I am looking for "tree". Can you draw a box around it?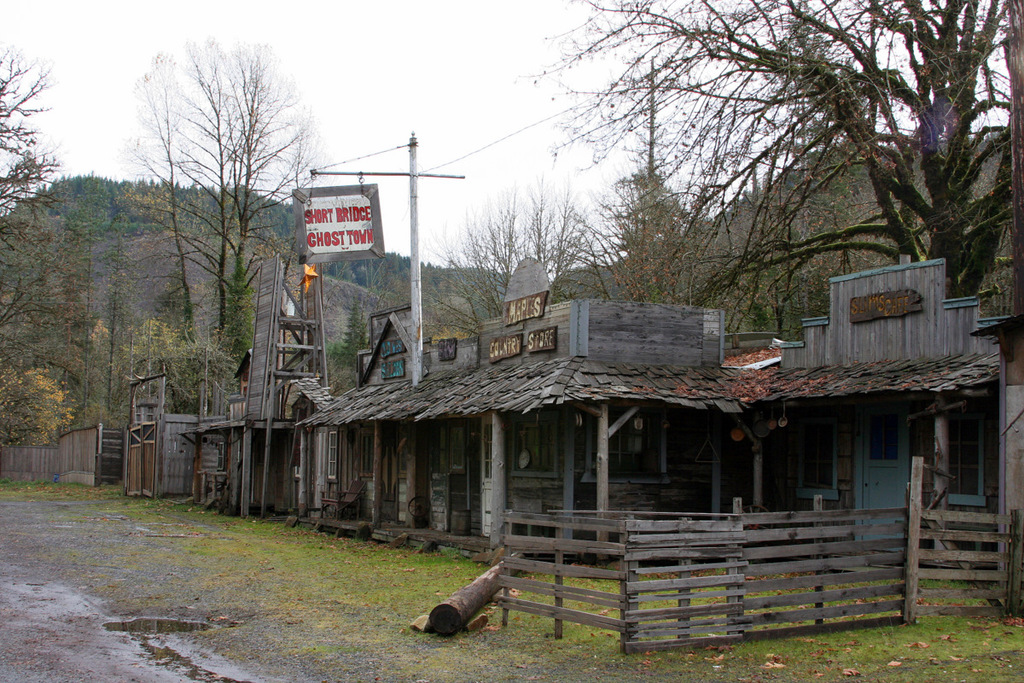
Sure, the bounding box is [1,370,87,456].
